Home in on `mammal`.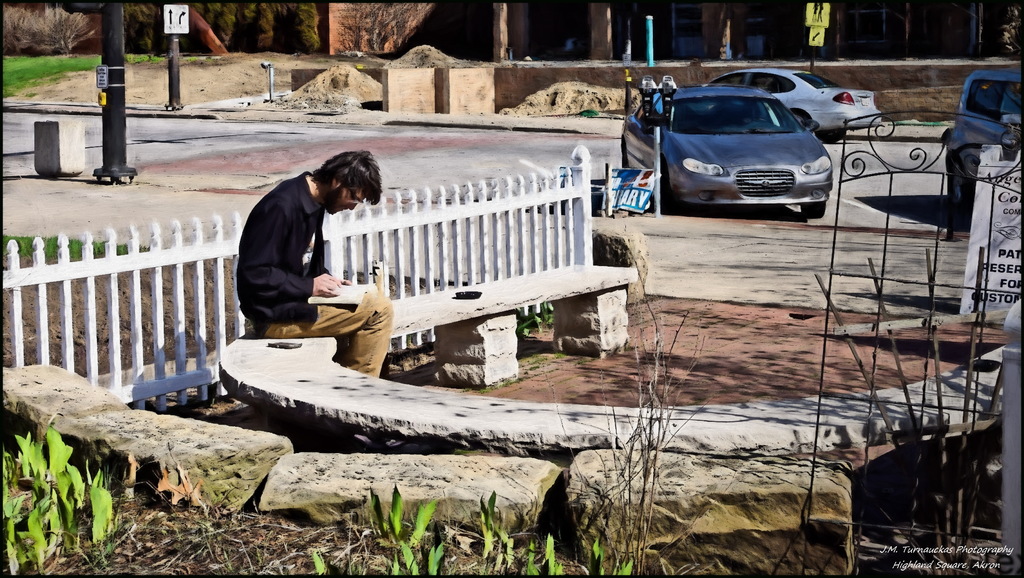
Homed in at x1=214, y1=143, x2=384, y2=380.
